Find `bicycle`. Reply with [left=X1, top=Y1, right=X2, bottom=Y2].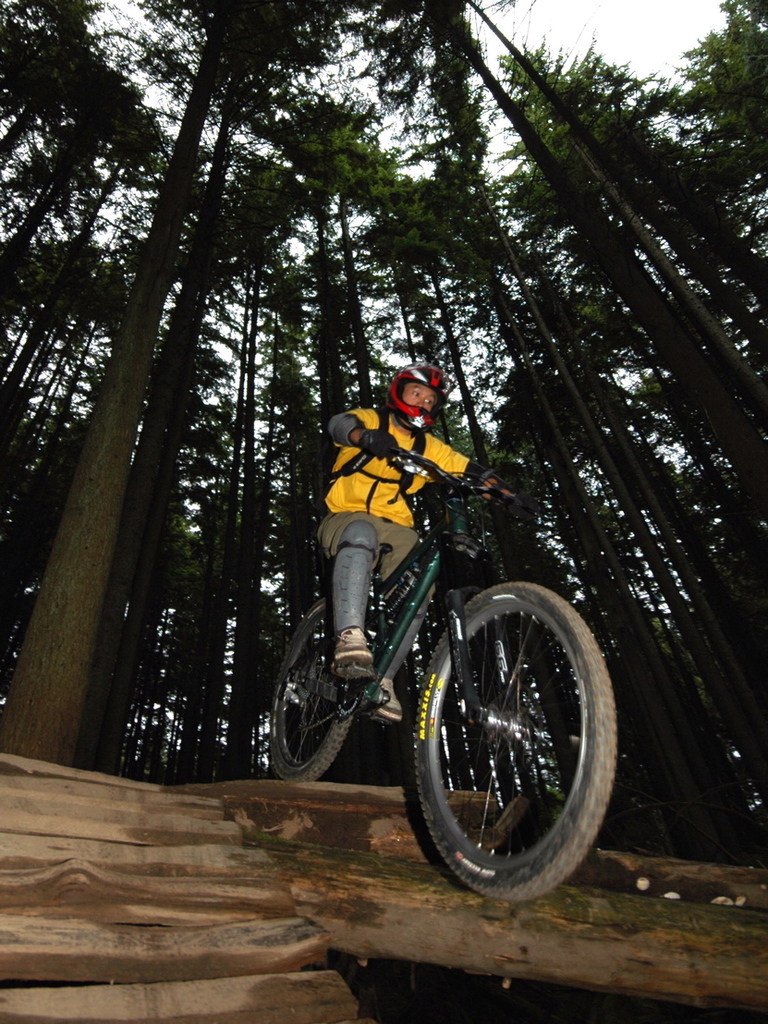
[left=255, top=426, right=625, bottom=919].
